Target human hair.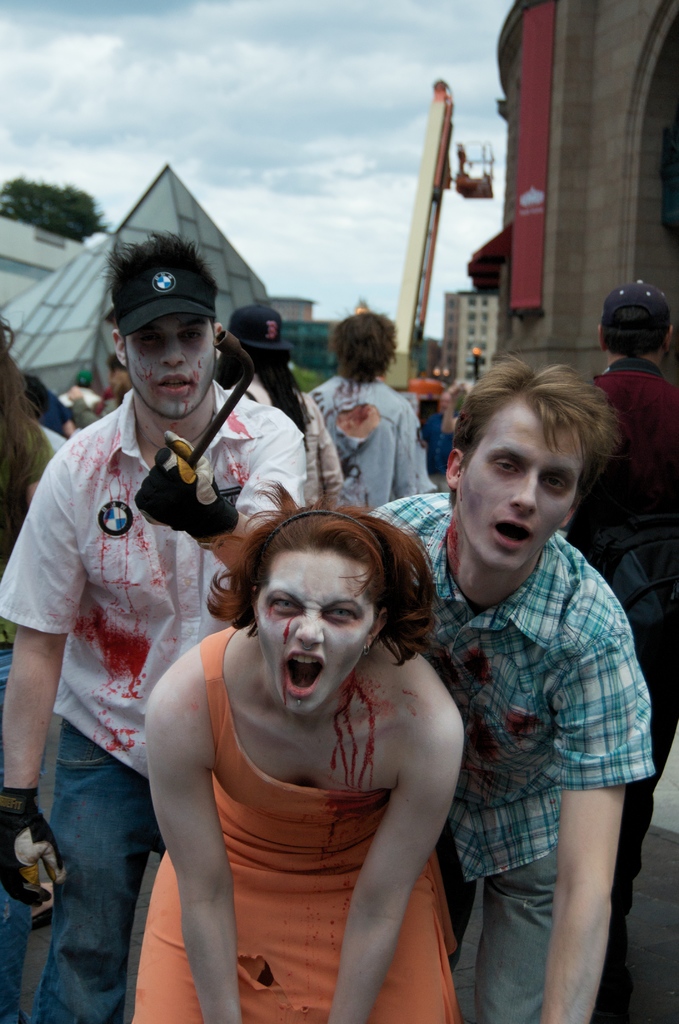
Target region: 206/521/438/662.
